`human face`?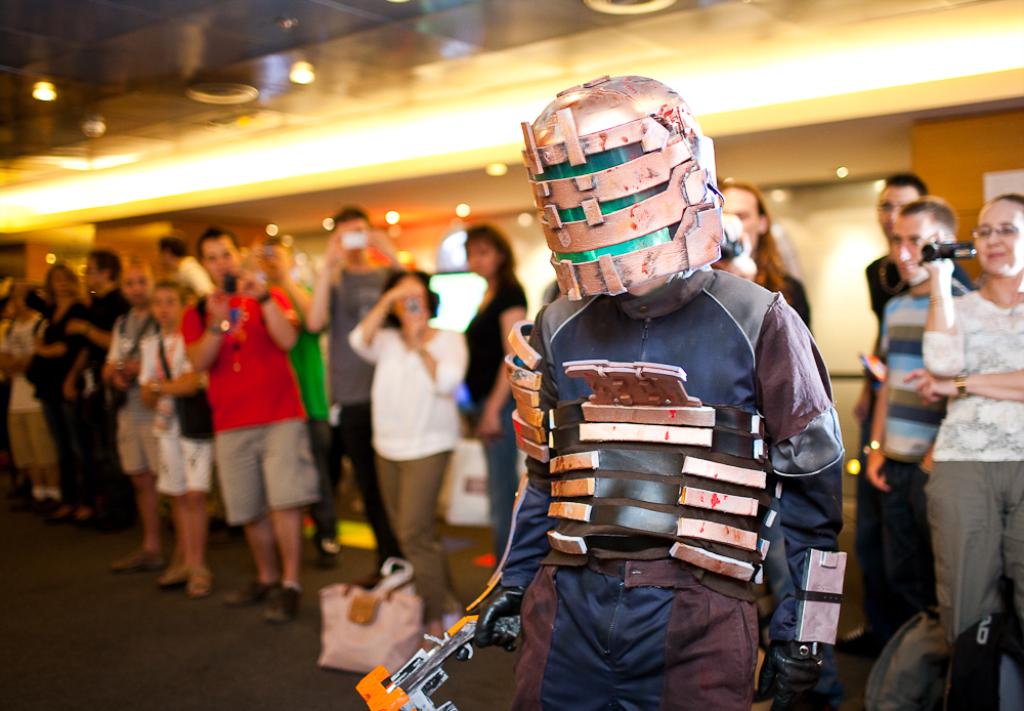
bbox=[122, 263, 156, 307]
